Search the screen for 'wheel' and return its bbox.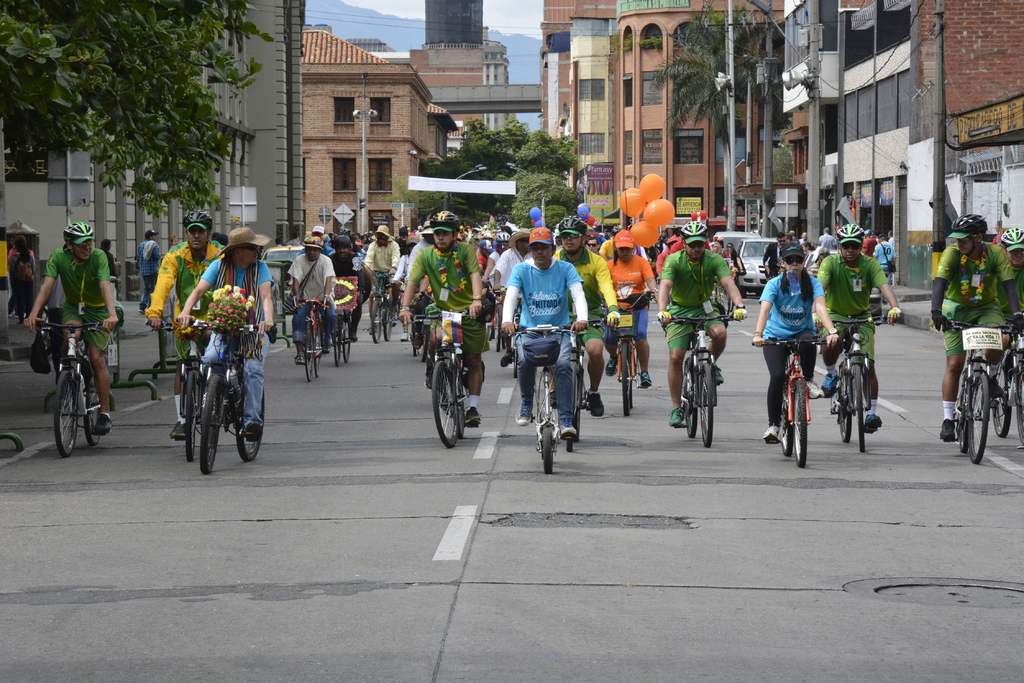
Found: [left=852, top=366, right=872, bottom=454].
